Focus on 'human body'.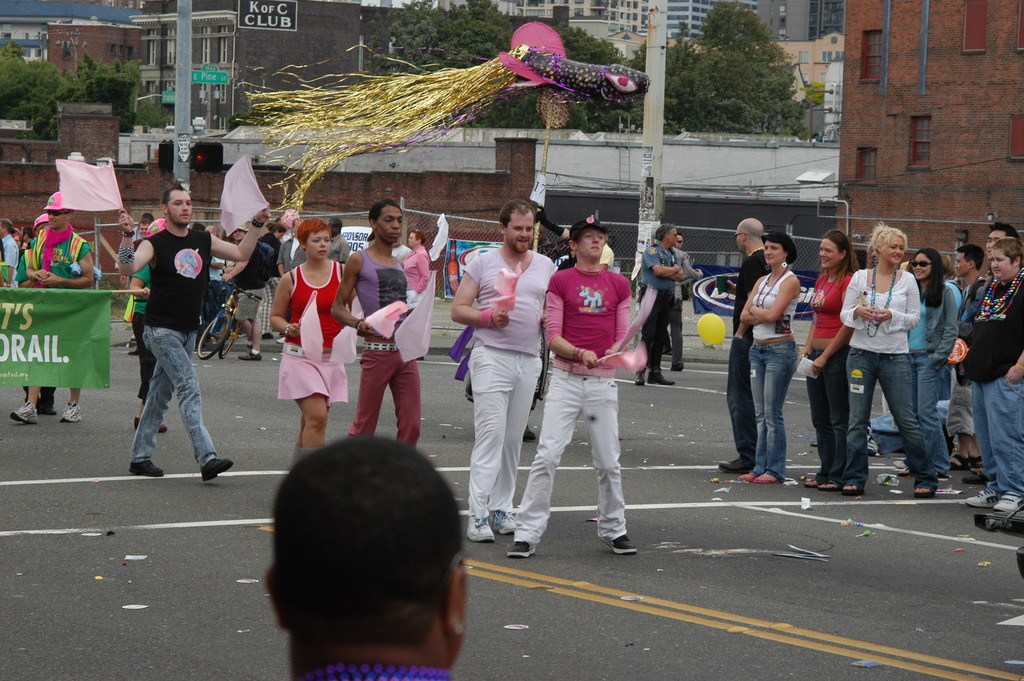
Focused at x1=403, y1=245, x2=426, y2=304.
